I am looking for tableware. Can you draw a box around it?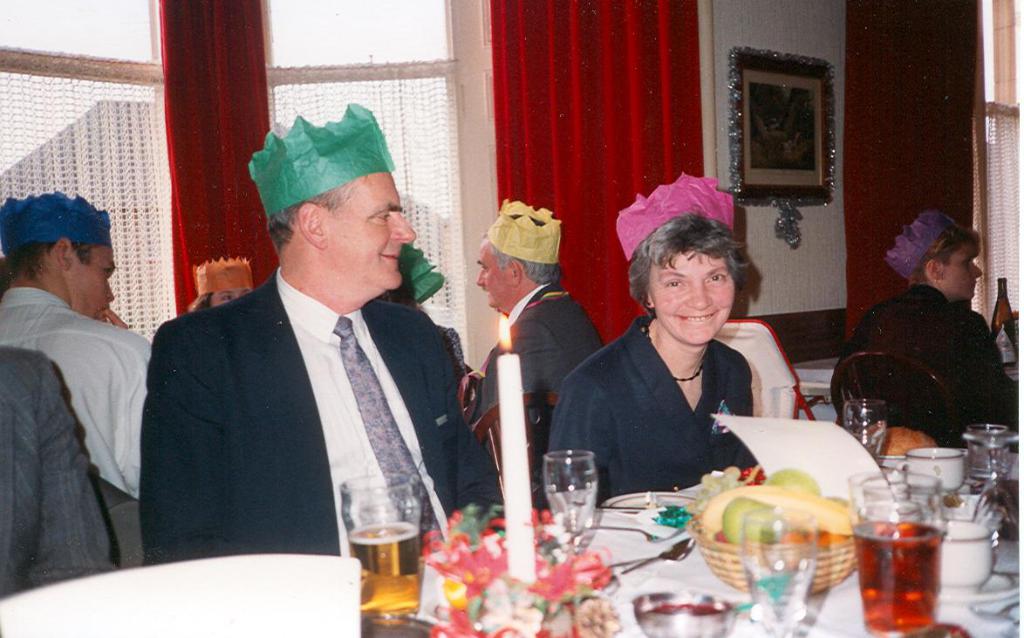
Sure, the bounding box is [left=545, top=450, right=600, bottom=553].
